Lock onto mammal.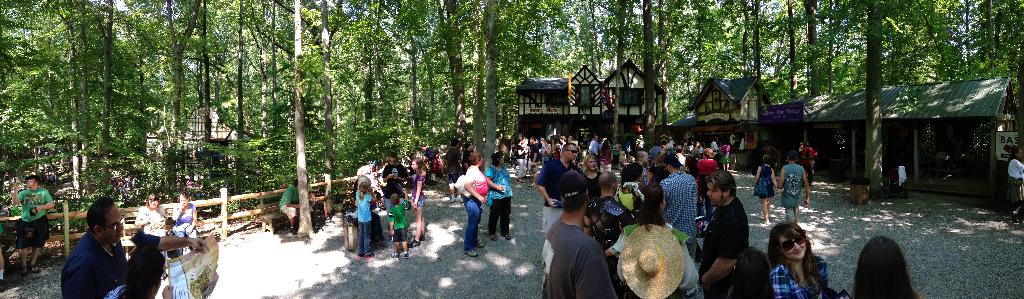
Locked: rect(623, 163, 643, 194).
